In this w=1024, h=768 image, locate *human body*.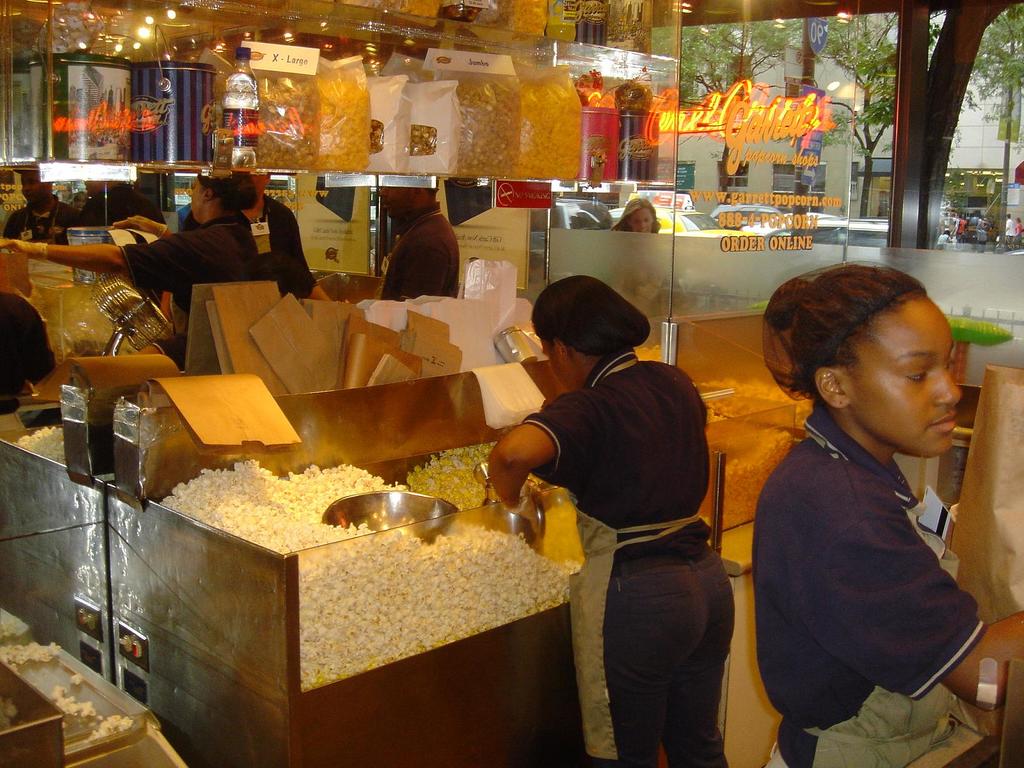
Bounding box: (488,270,740,767).
